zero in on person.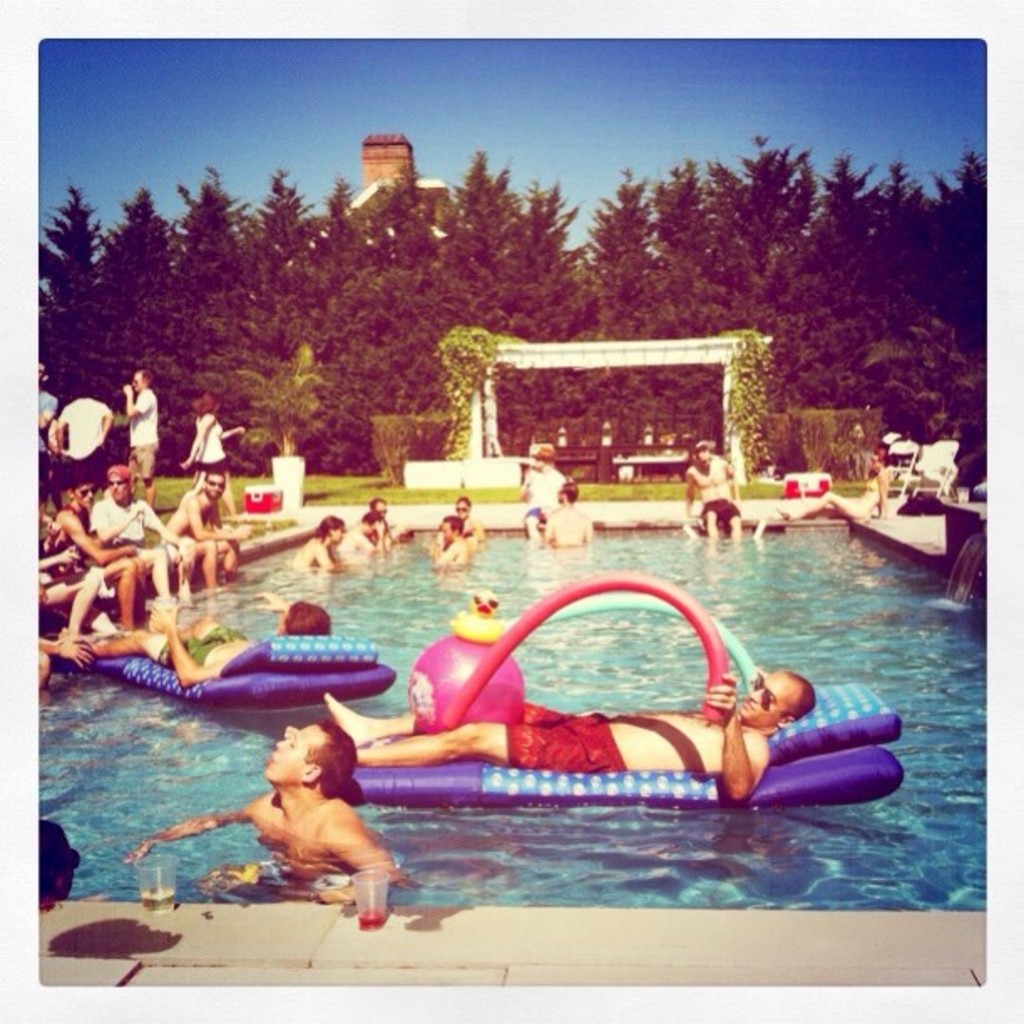
Zeroed in: (164,463,251,592).
